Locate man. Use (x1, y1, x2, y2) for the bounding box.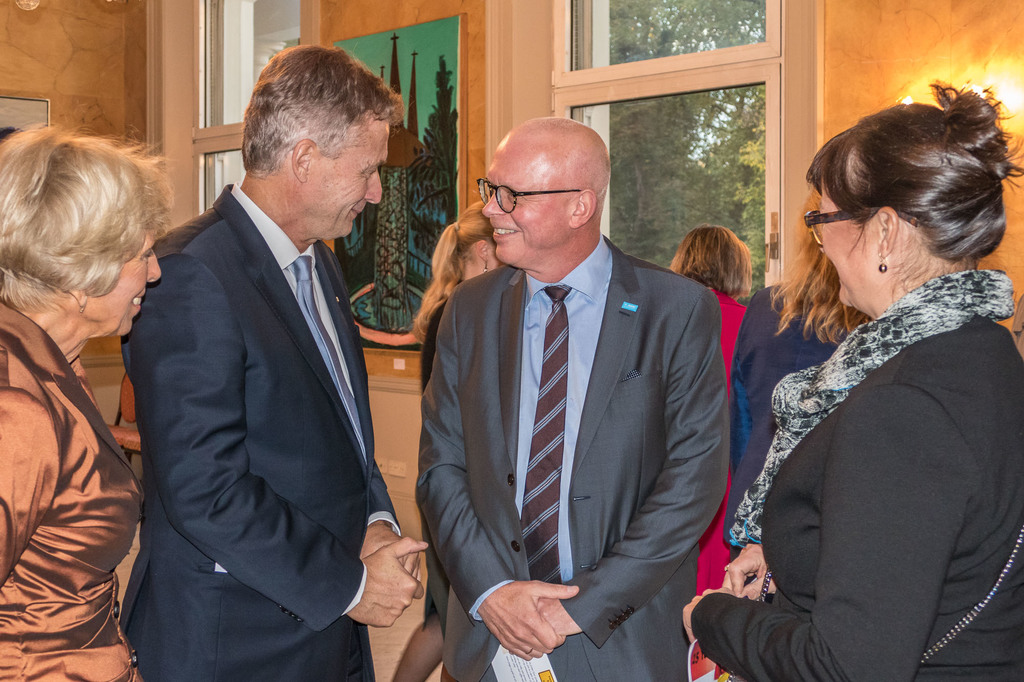
(110, 35, 429, 681).
